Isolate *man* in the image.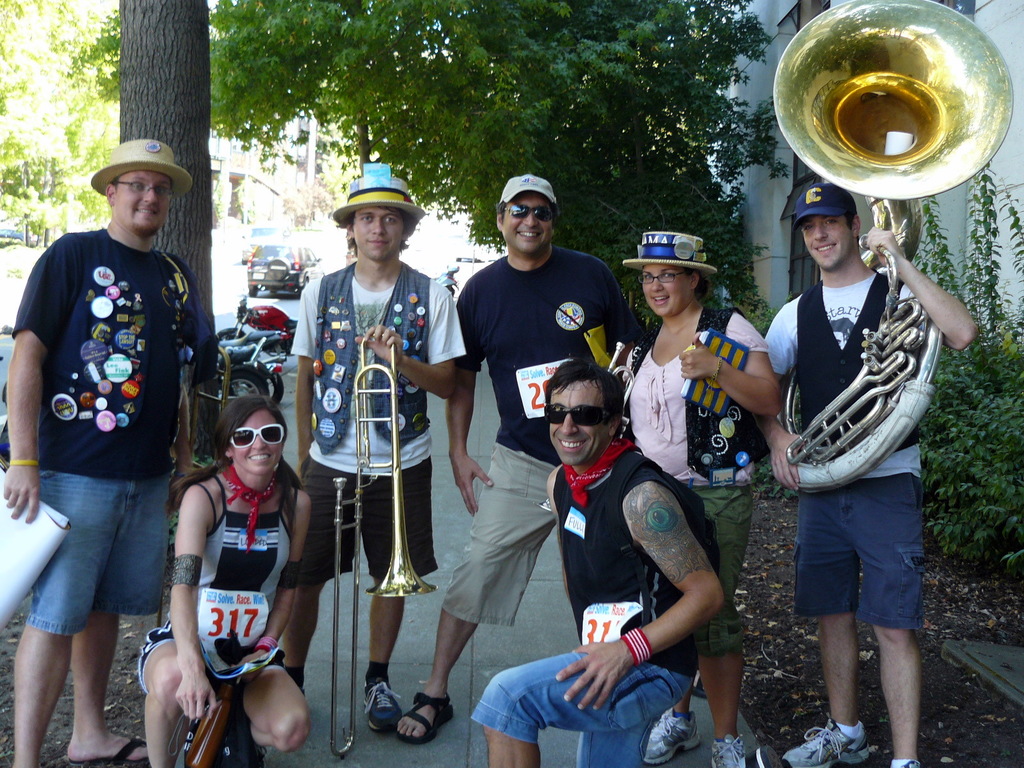
Isolated region: (x1=392, y1=177, x2=650, y2=751).
